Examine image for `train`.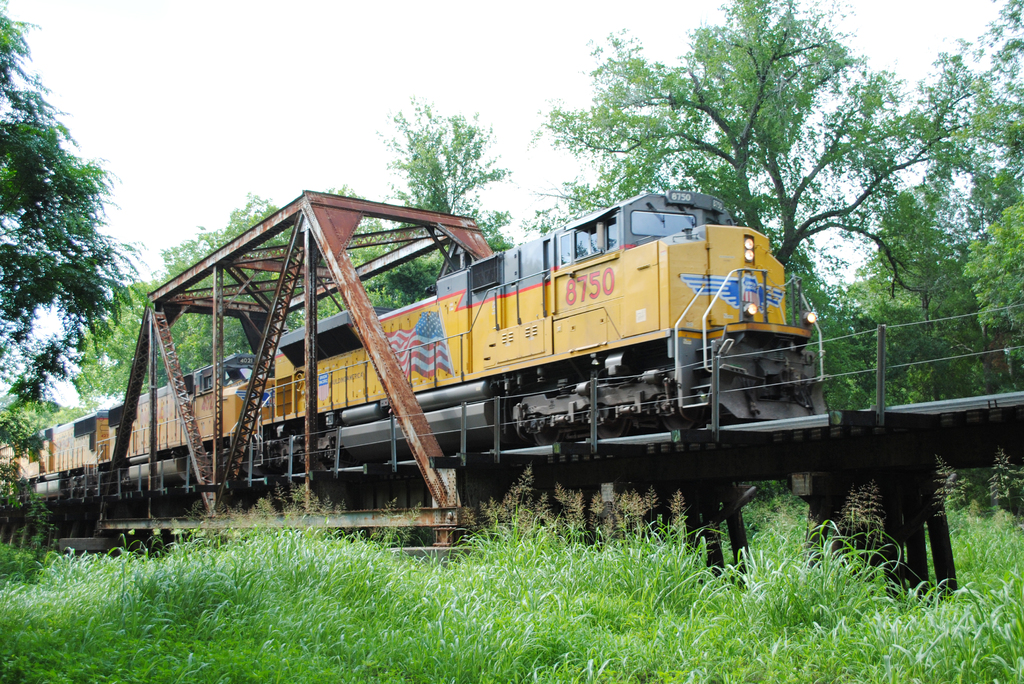
Examination result: locate(0, 182, 829, 503).
